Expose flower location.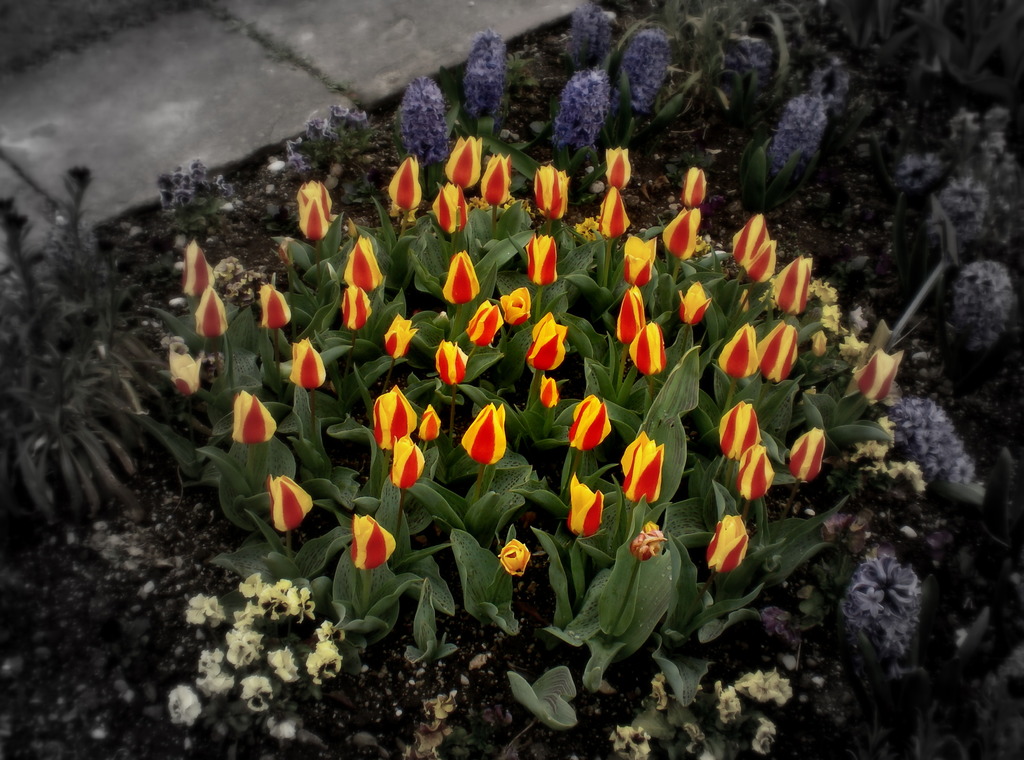
Exposed at 630, 522, 666, 561.
